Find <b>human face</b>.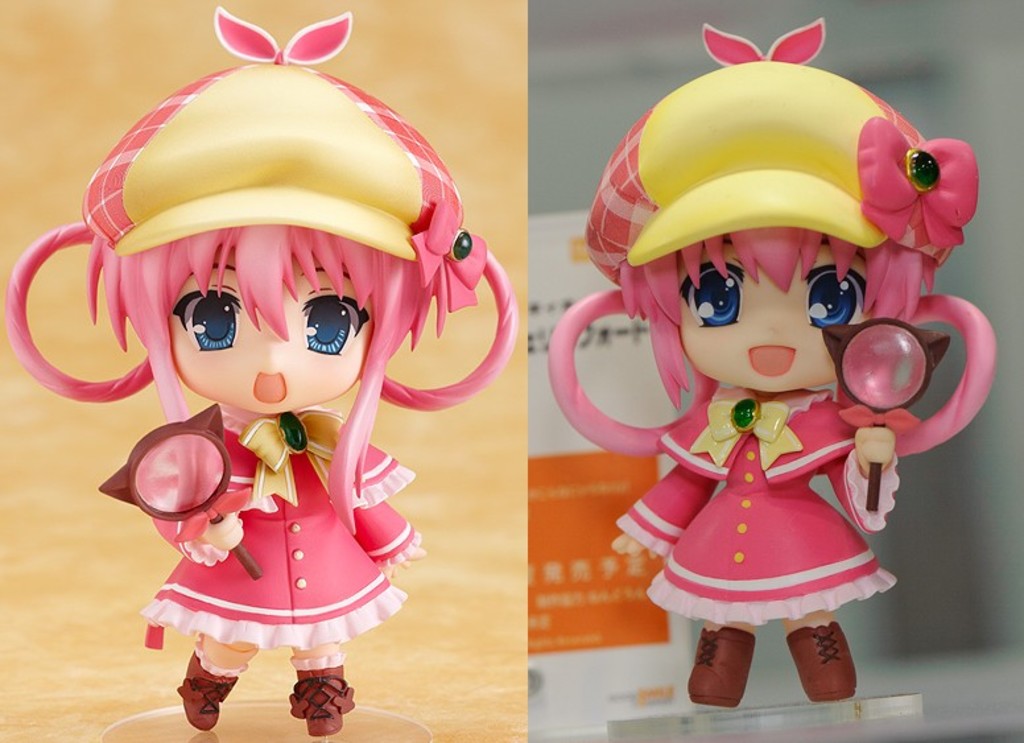
680,232,874,396.
